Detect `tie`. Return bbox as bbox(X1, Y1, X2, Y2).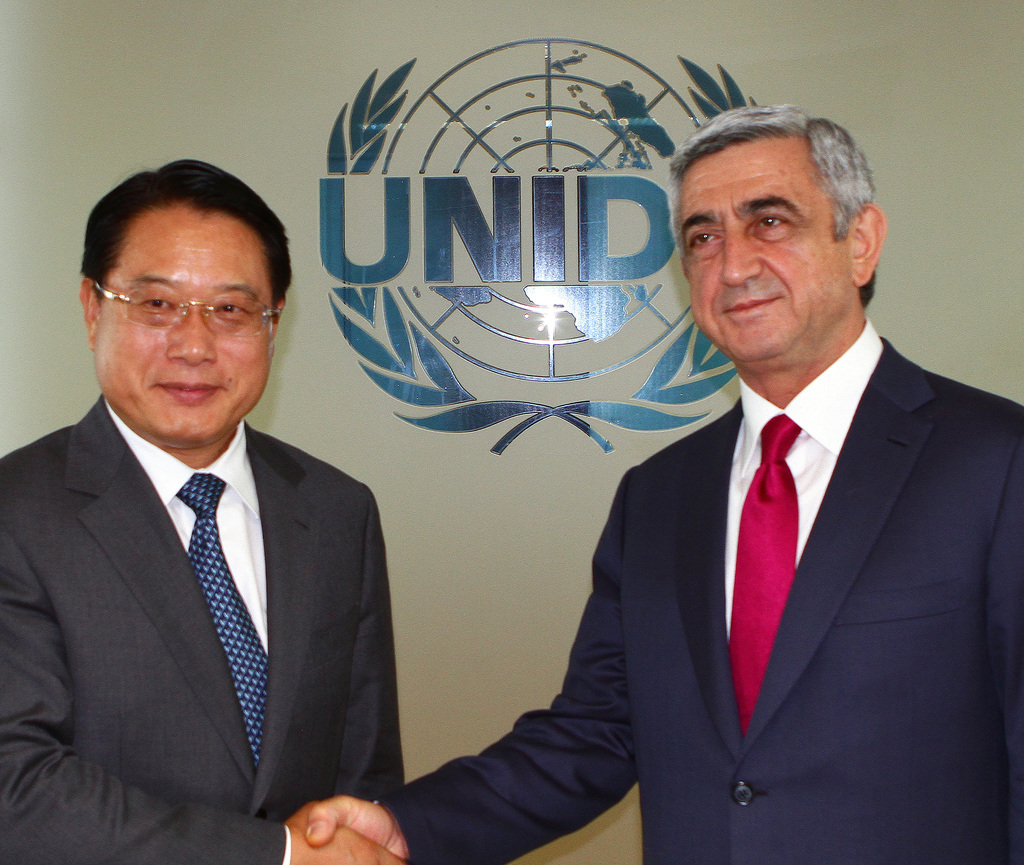
bbox(729, 412, 806, 734).
